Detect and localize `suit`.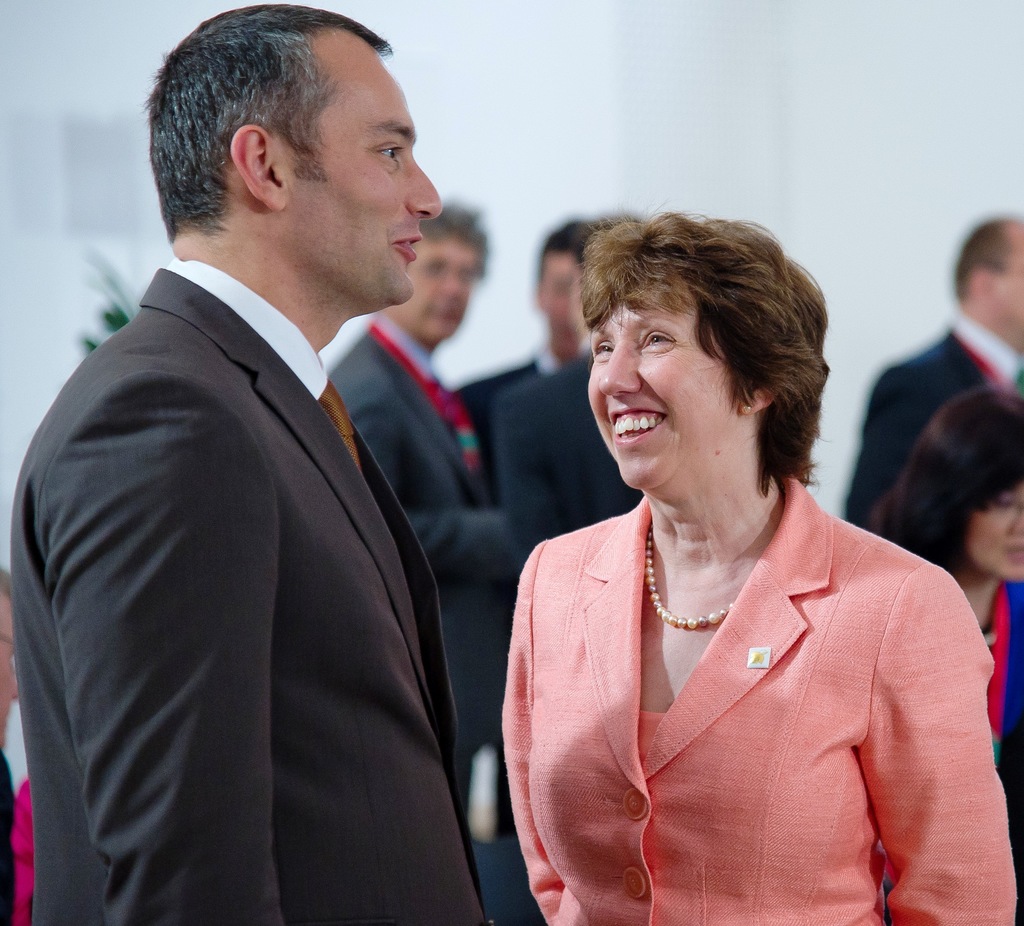
Localized at bbox=(495, 486, 1023, 925).
